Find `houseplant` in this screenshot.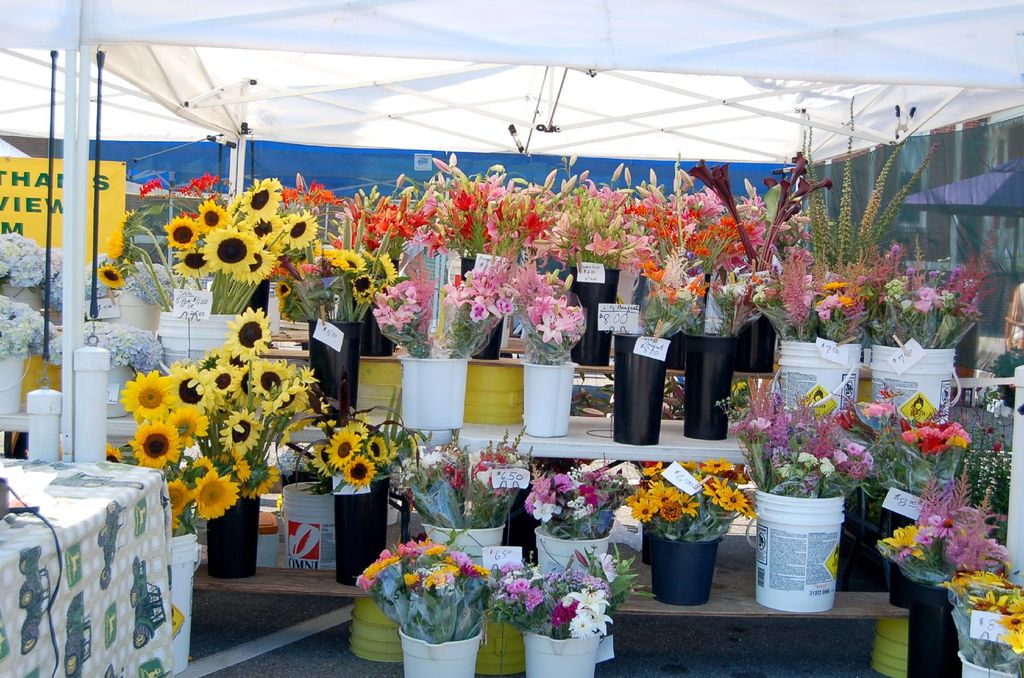
The bounding box for `houseplant` is 143 173 325 381.
